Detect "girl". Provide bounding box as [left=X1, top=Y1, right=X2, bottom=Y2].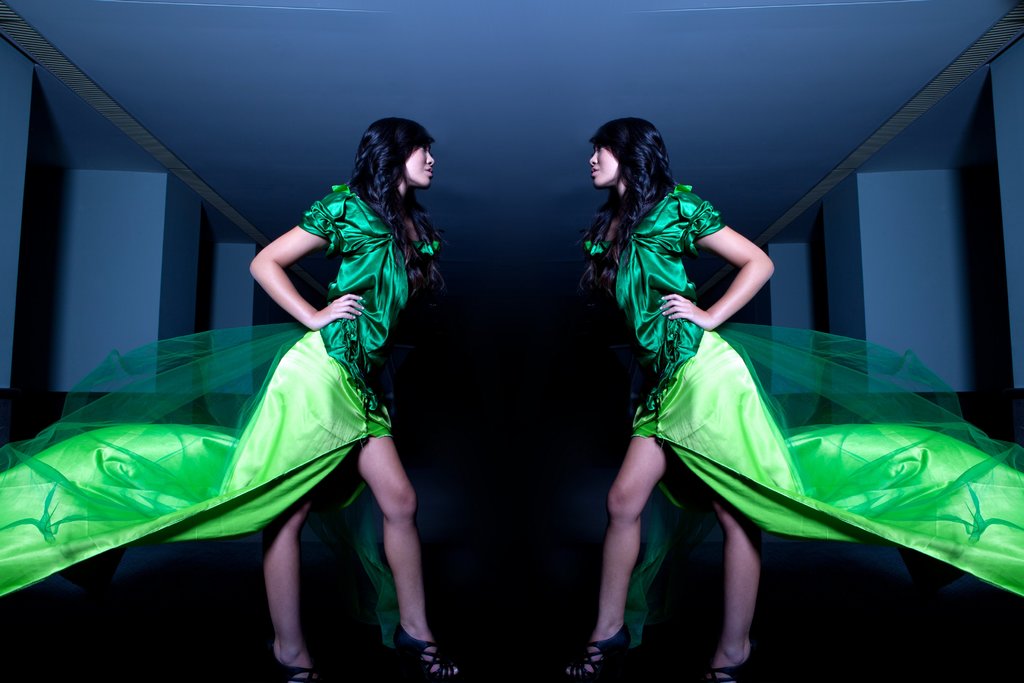
[left=0, top=113, right=467, bottom=674].
